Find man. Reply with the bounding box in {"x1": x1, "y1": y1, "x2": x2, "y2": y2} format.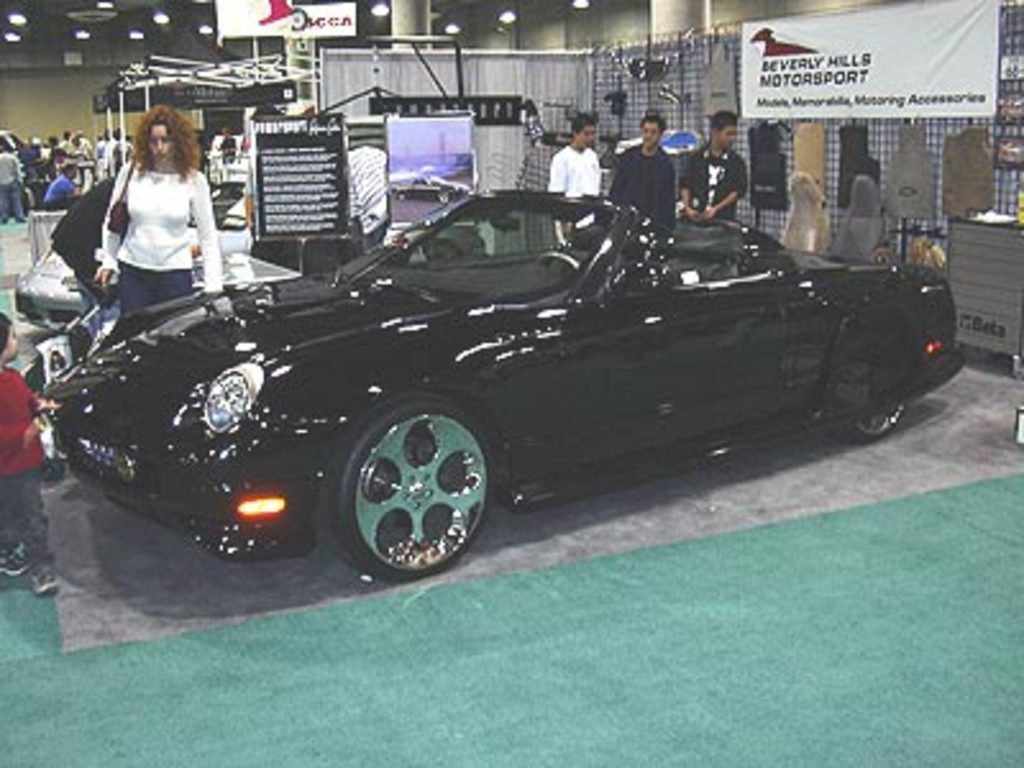
{"x1": 614, "y1": 113, "x2": 673, "y2": 230}.
